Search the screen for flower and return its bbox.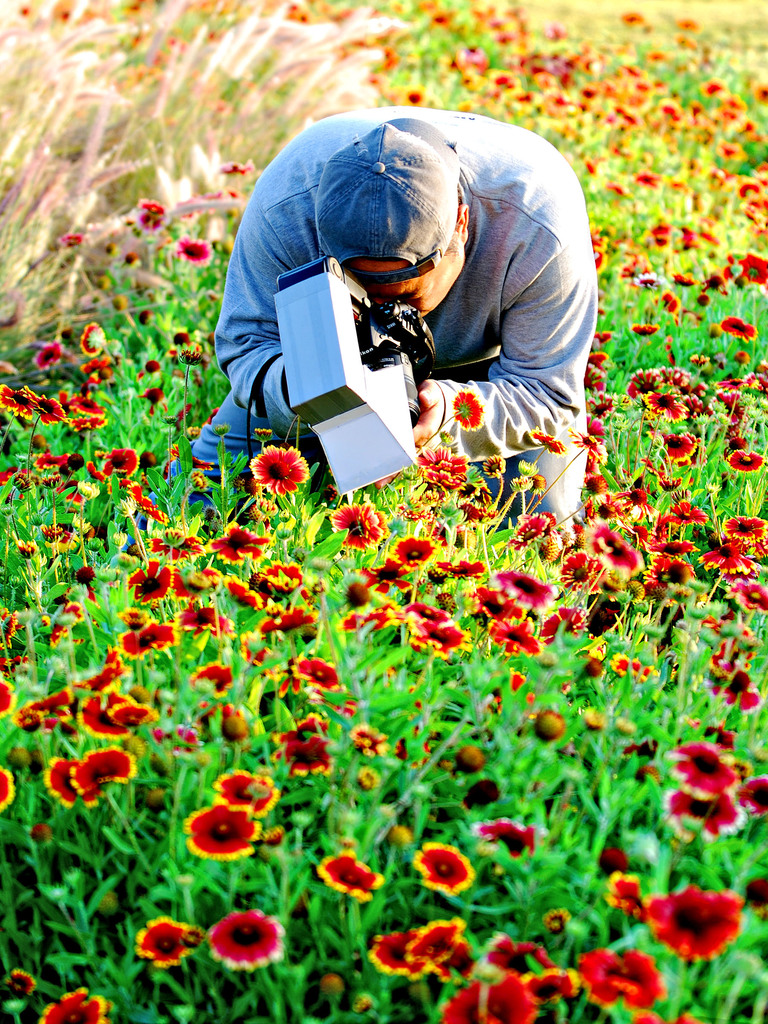
Found: (37, 988, 109, 1023).
